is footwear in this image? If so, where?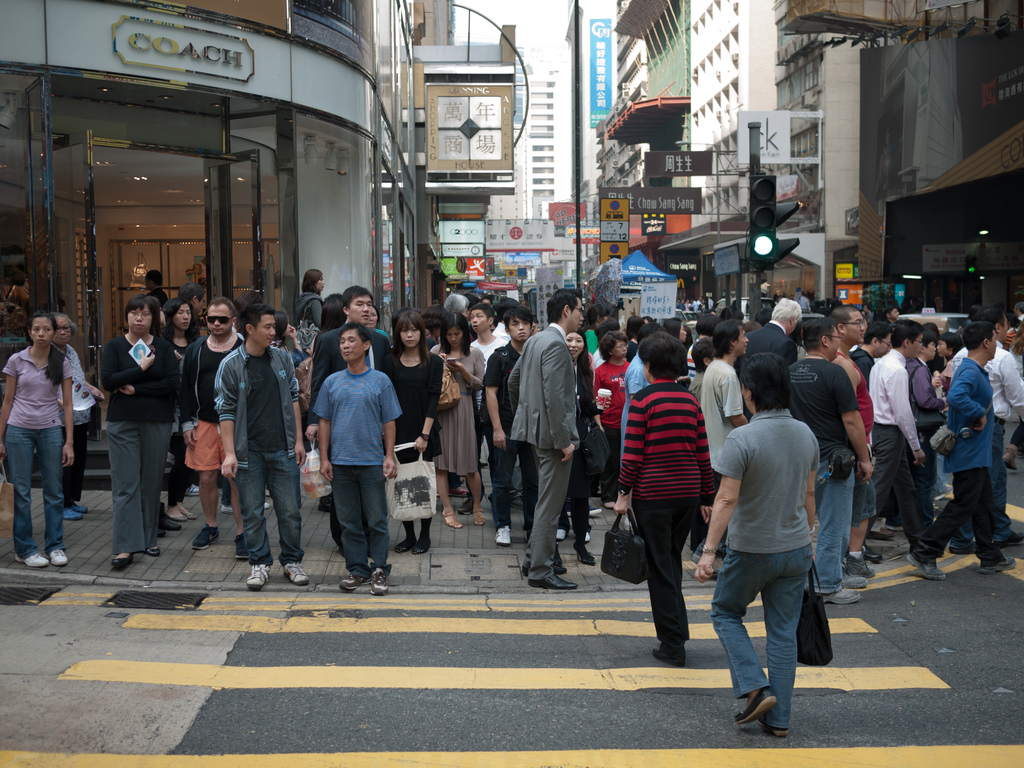
Yes, at pyautogui.locateOnScreen(996, 532, 1023, 552).
